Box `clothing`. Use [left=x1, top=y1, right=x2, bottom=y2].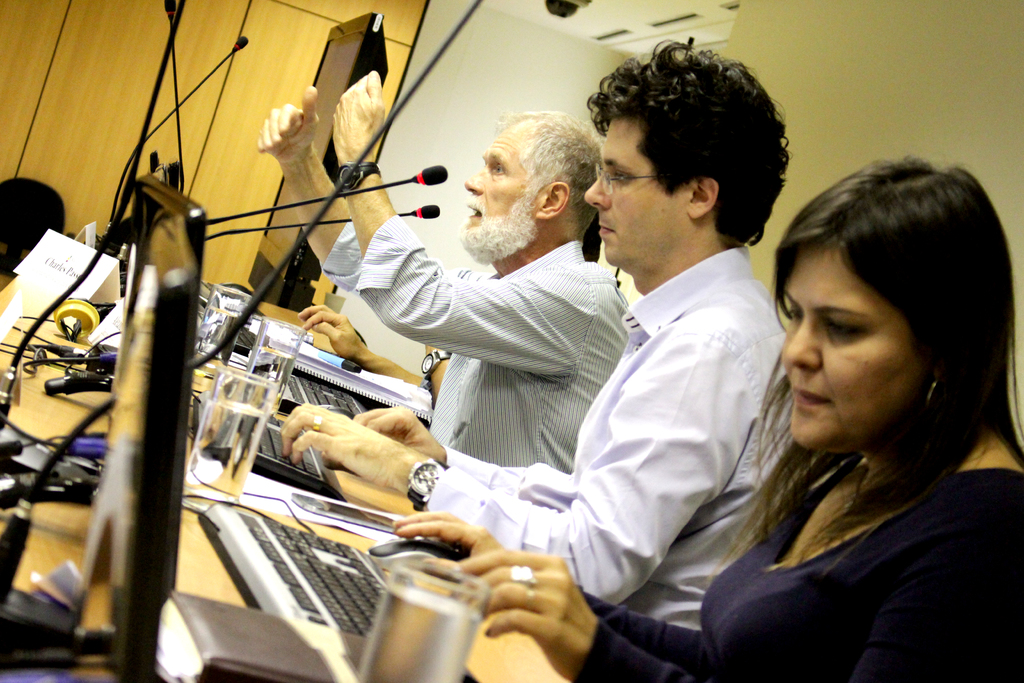
[left=538, top=172, right=809, bottom=655].
